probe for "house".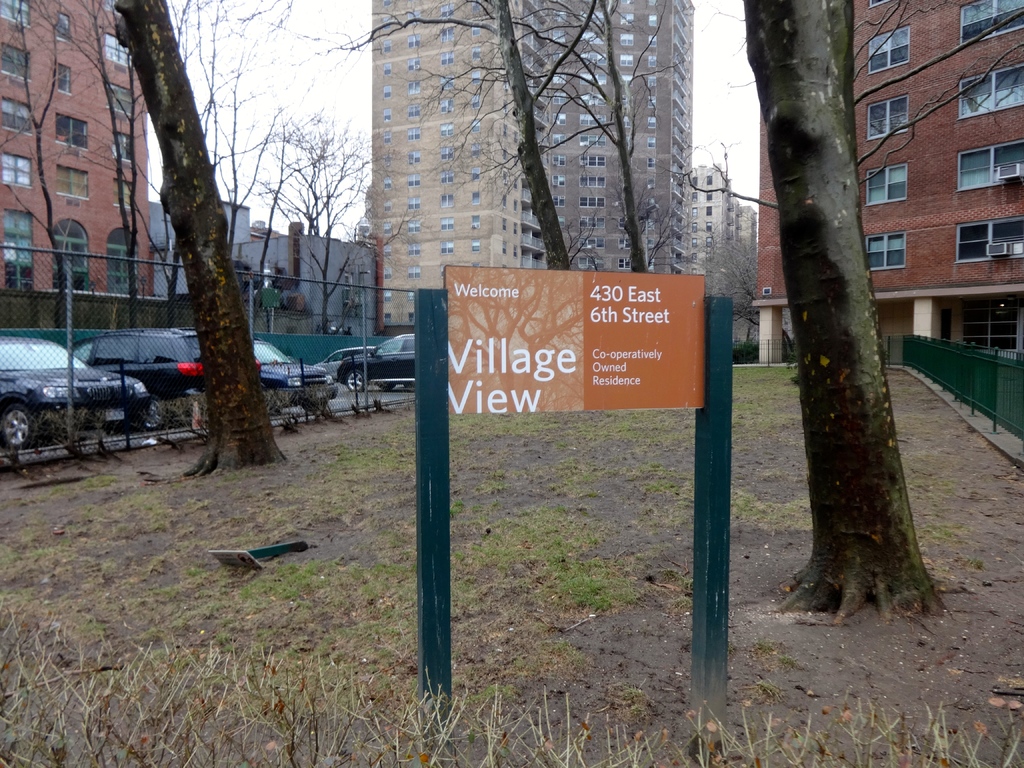
Probe result: box=[0, 1, 158, 331].
